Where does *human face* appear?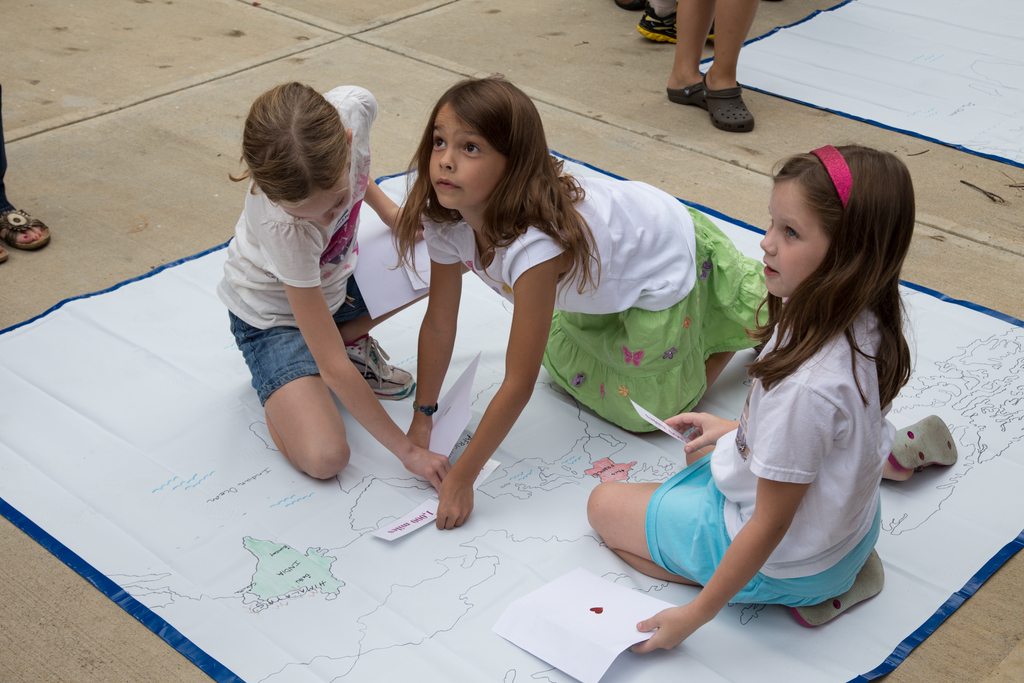
Appears at BBox(757, 174, 838, 299).
